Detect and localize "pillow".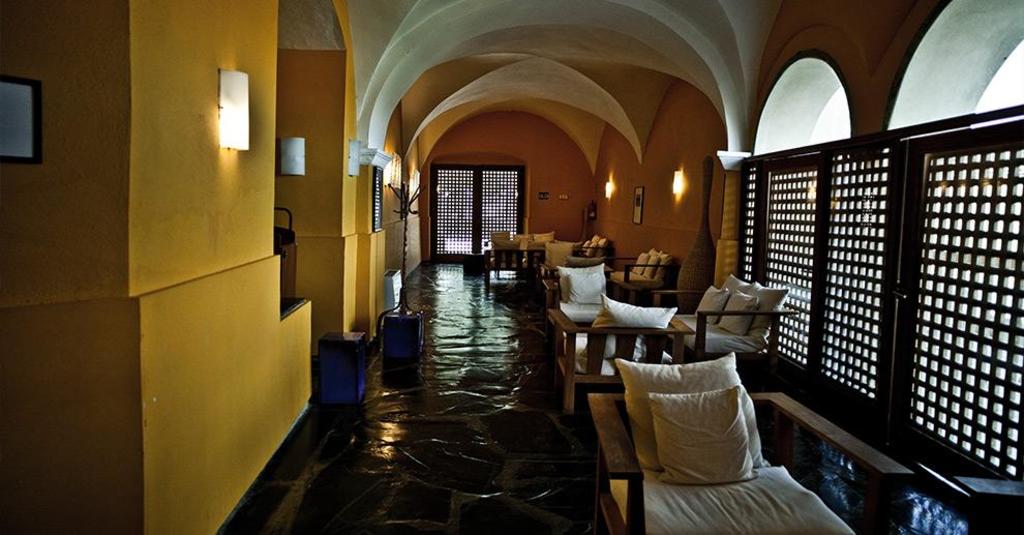
Localized at locate(520, 233, 532, 246).
